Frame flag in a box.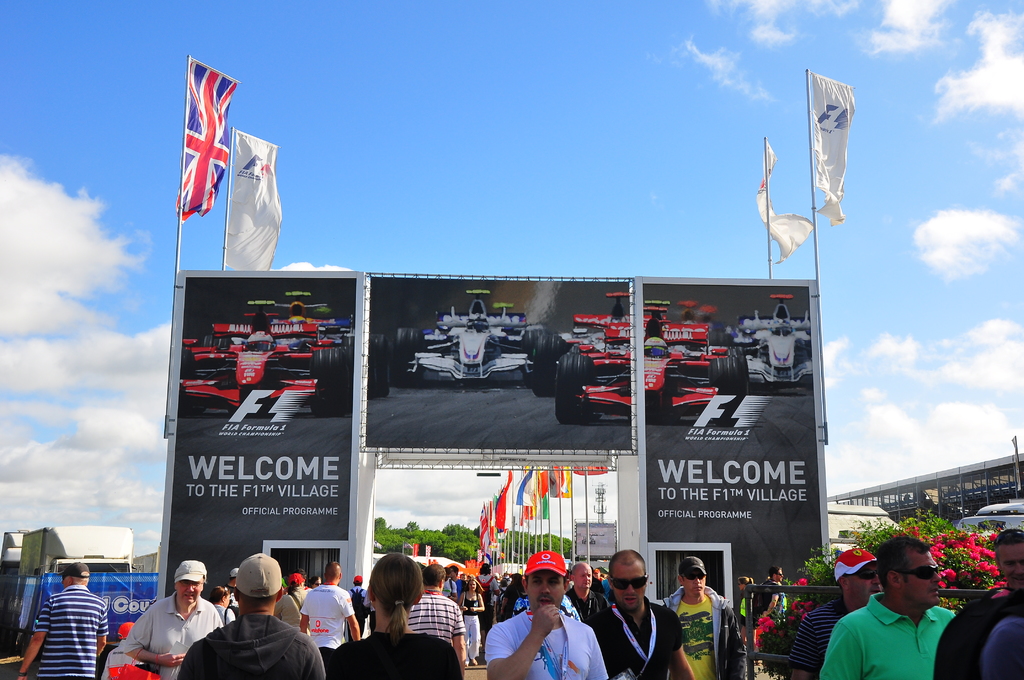
rect(493, 478, 513, 524).
